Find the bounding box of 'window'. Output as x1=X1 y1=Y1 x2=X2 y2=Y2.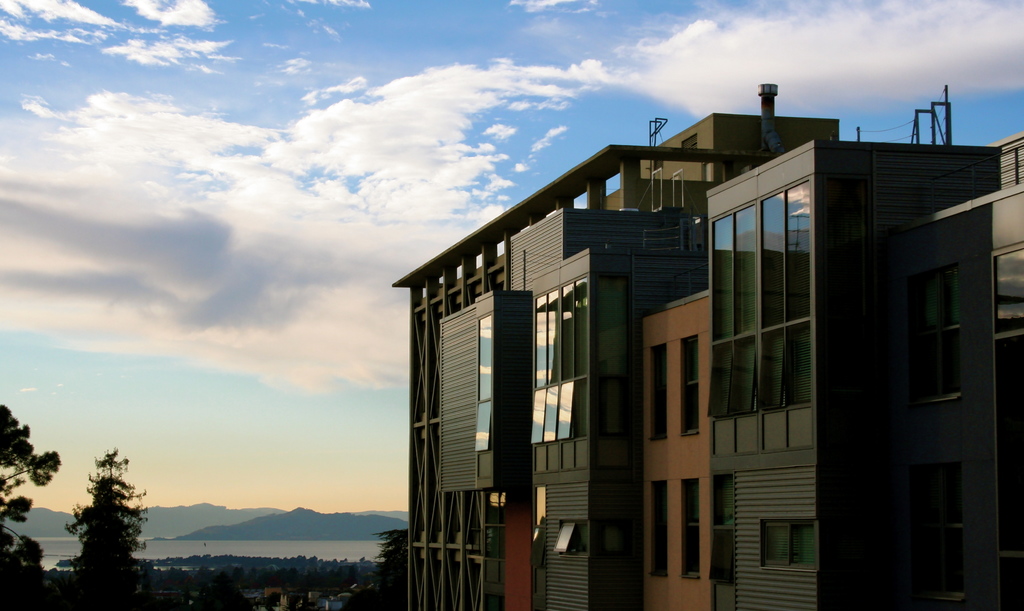
x1=646 y1=342 x2=672 y2=443.
